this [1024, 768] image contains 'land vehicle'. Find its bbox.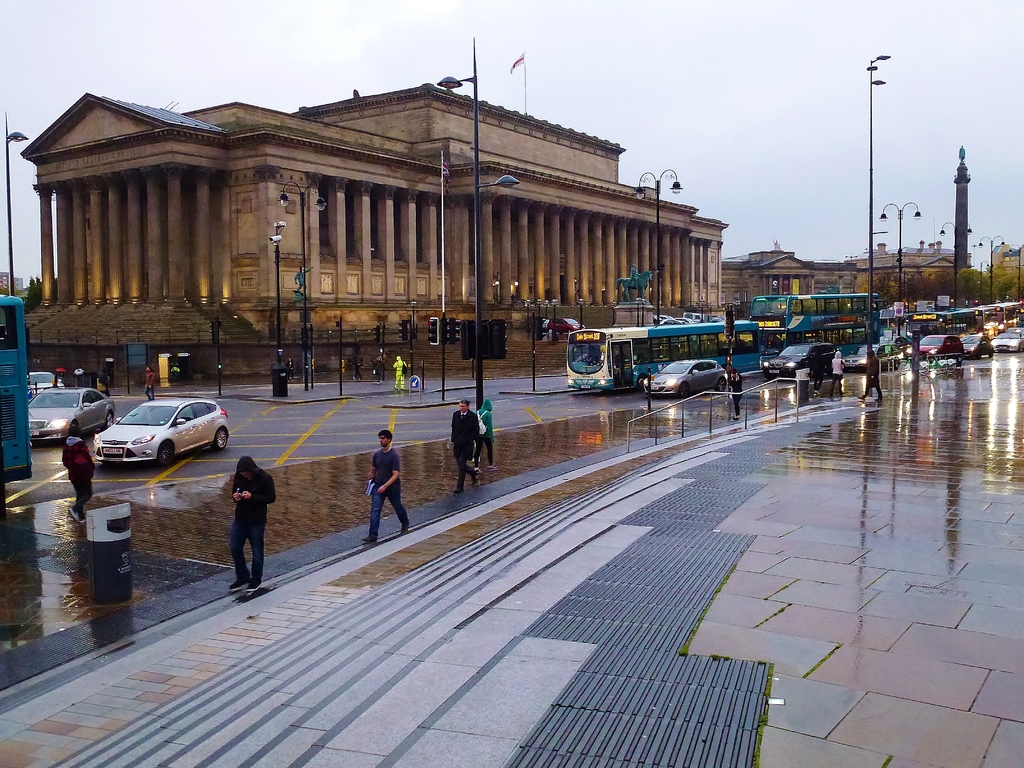
x1=903 y1=310 x2=979 y2=347.
